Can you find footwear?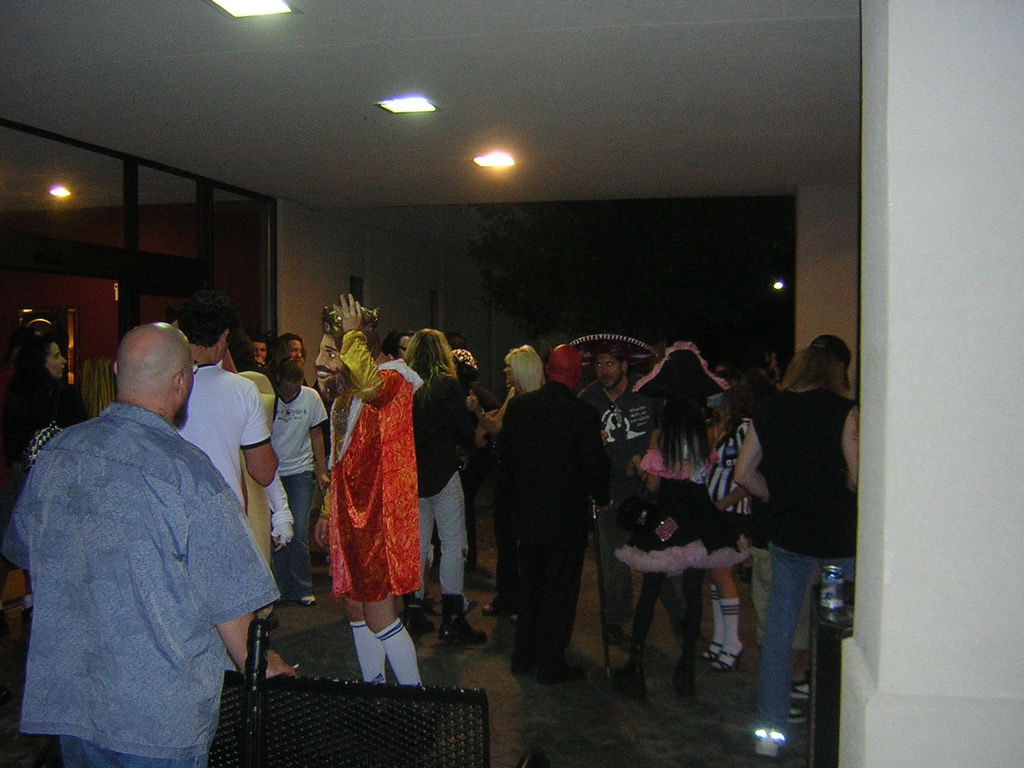
Yes, bounding box: pyautogui.locateOnScreen(711, 641, 747, 676).
